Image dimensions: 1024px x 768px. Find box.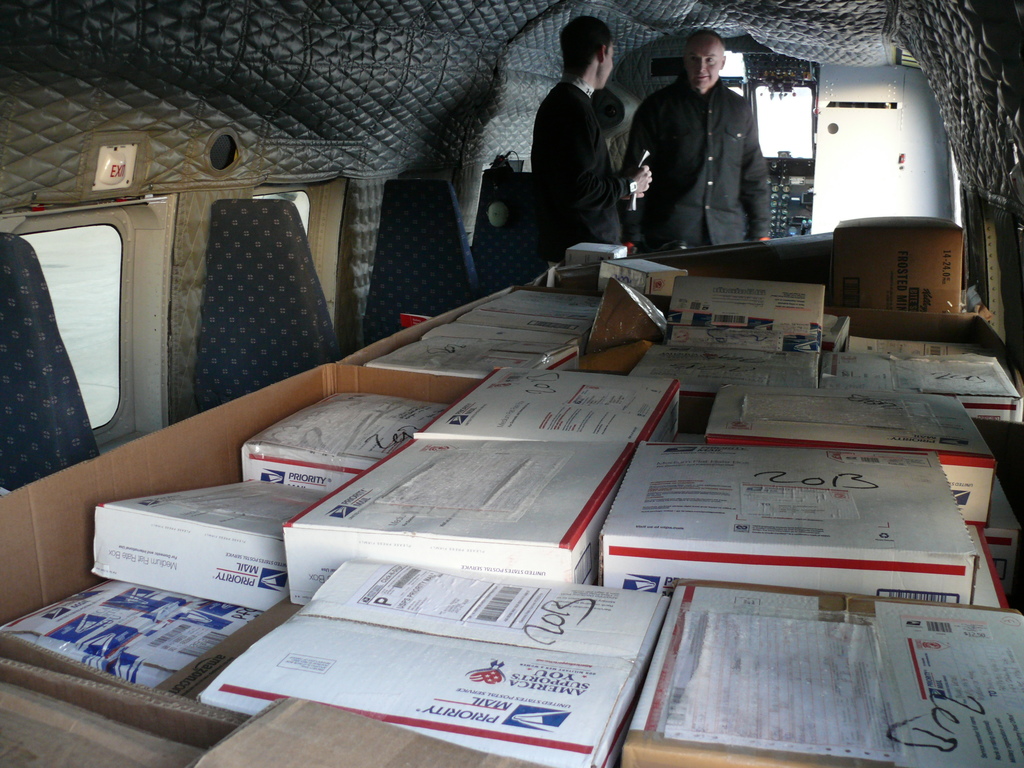
x1=478, y1=290, x2=603, y2=328.
